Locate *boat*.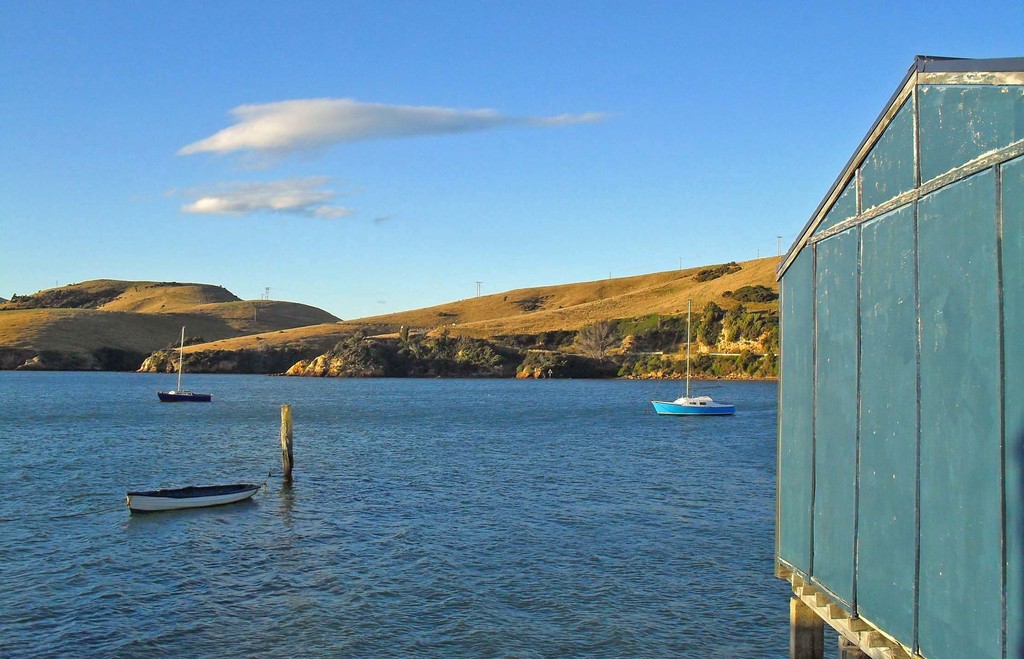
Bounding box: bbox(652, 376, 747, 430).
